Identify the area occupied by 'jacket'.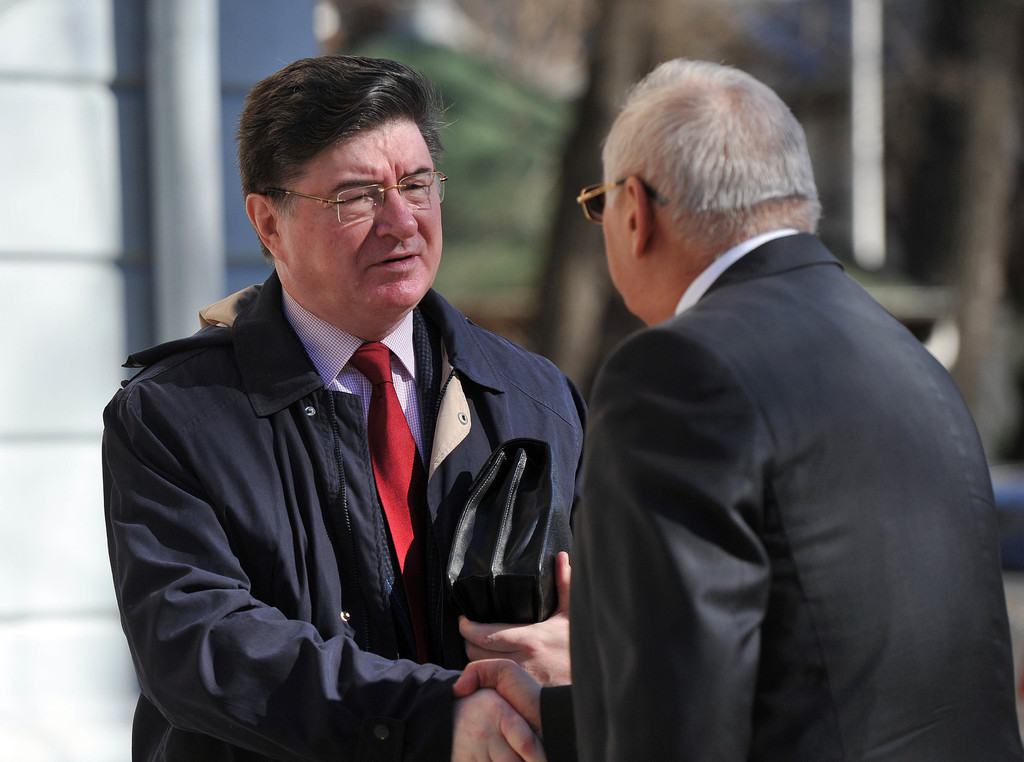
Area: <bbox>560, 228, 1023, 761</bbox>.
